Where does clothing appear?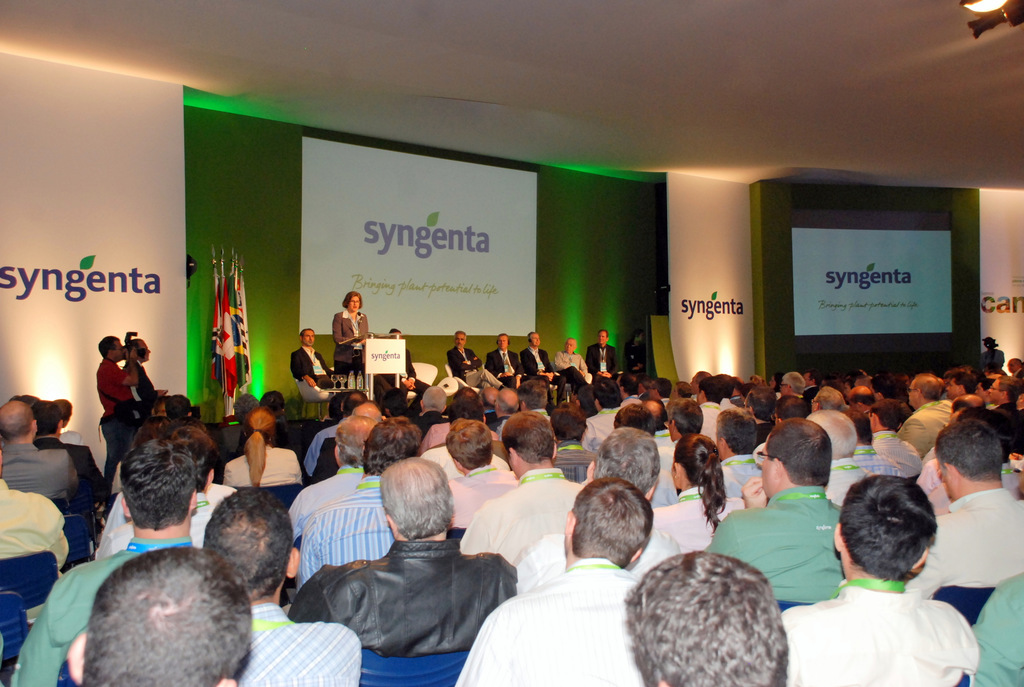
Appears at x1=407, y1=438, x2=502, y2=493.
